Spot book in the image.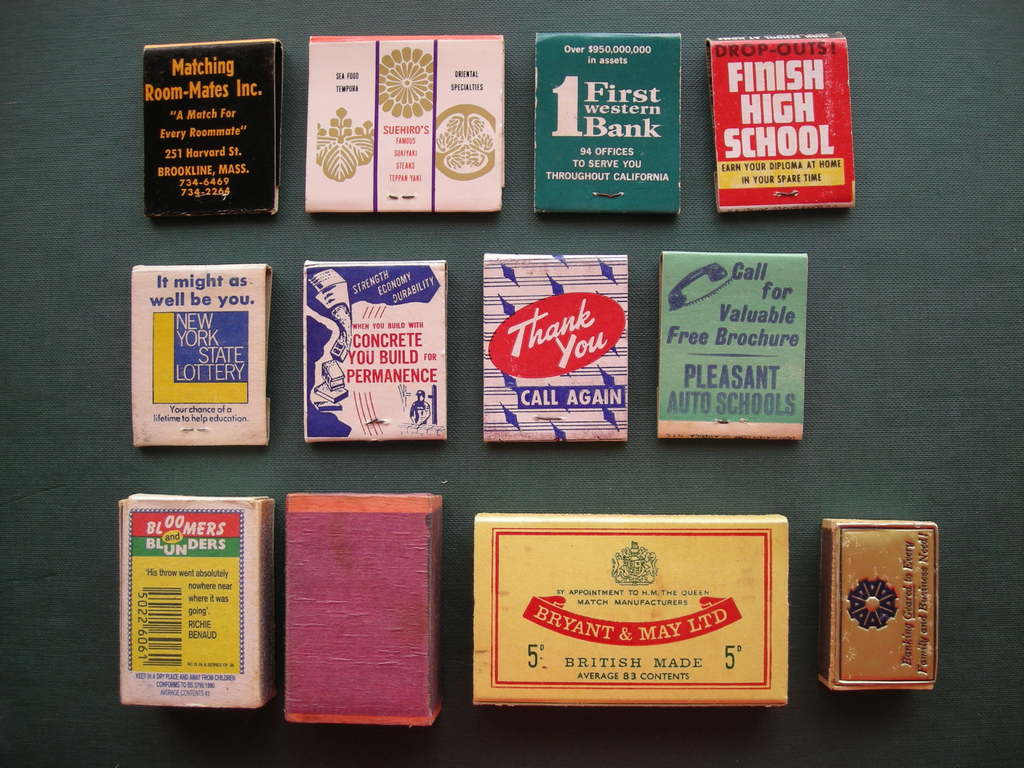
book found at [303,259,451,448].
